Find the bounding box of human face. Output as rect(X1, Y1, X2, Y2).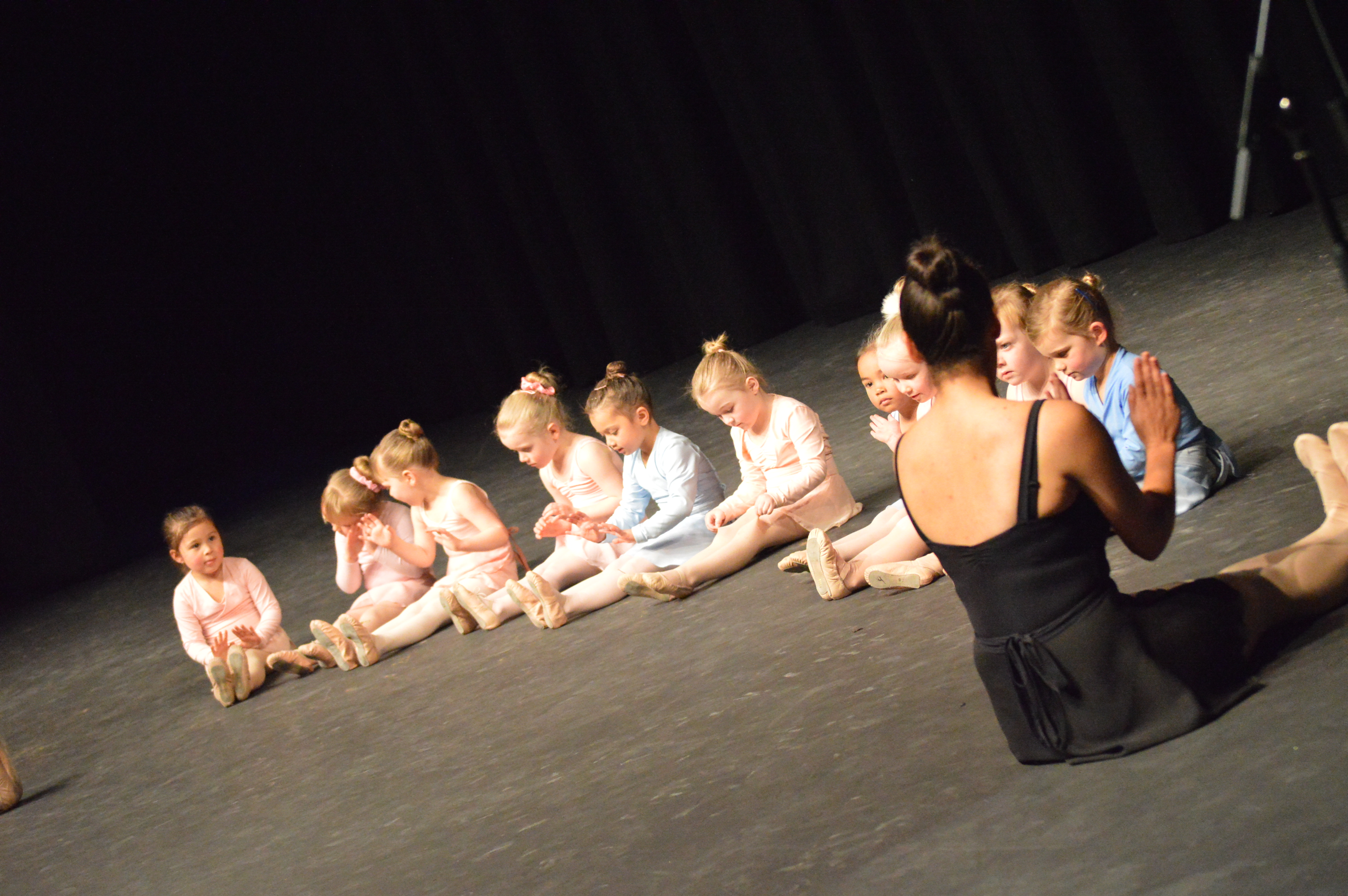
rect(80, 234, 99, 258).
